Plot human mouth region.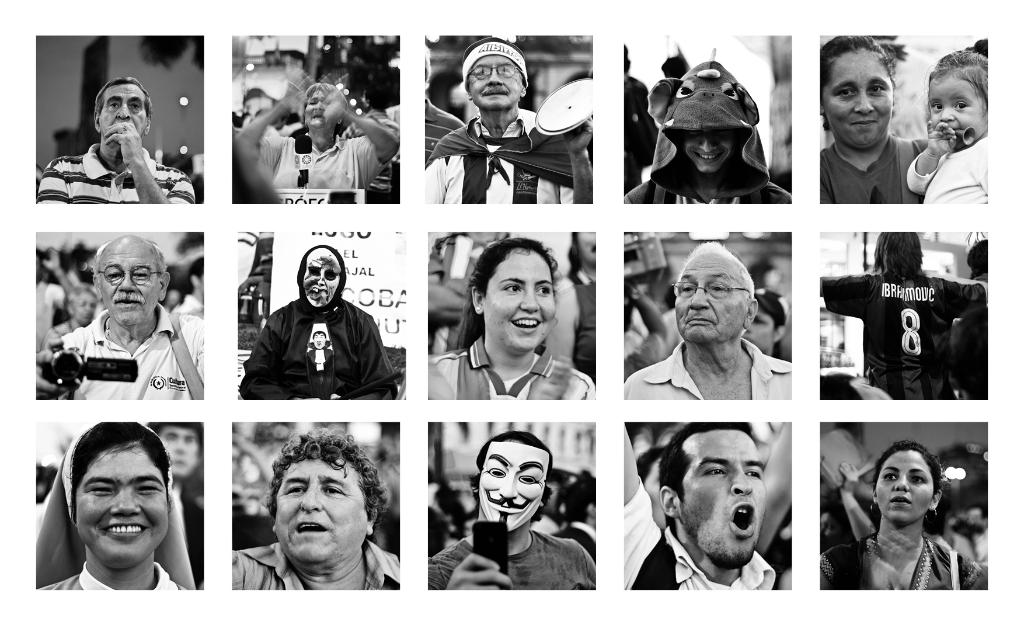
Plotted at {"x1": 483, "y1": 85, "x2": 509, "y2": 95}.
